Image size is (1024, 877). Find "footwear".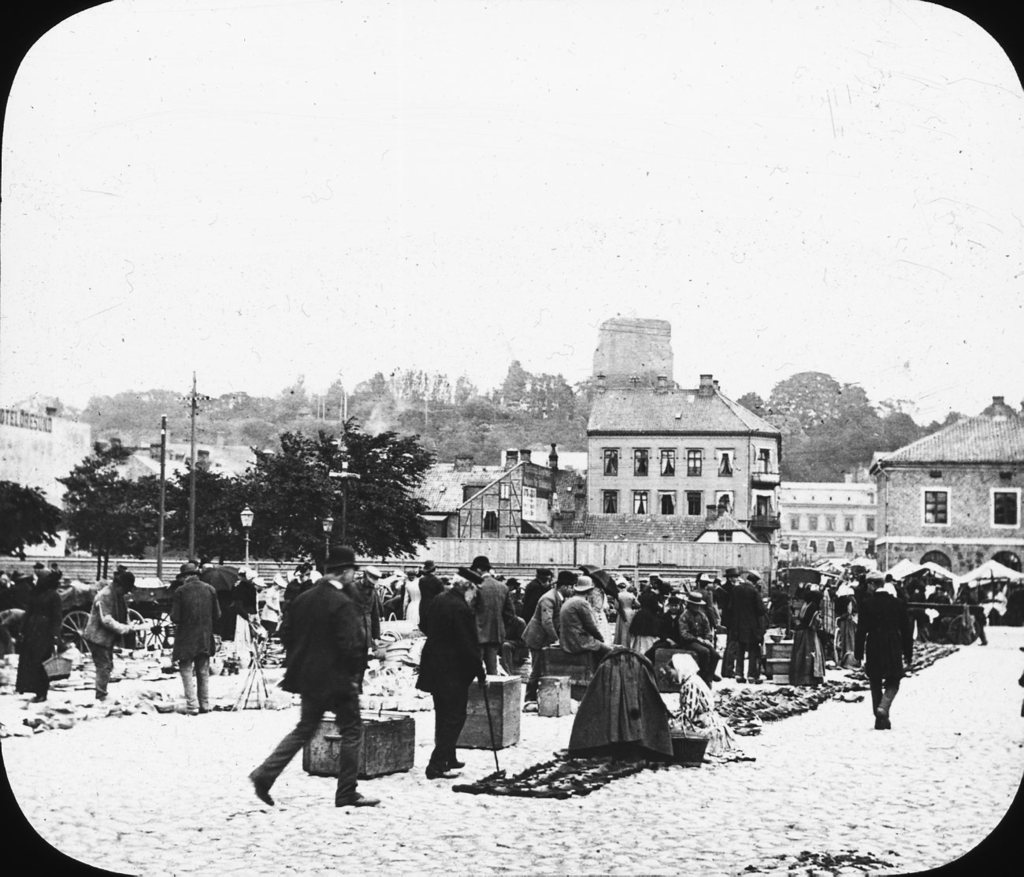
447 760 466 771.
